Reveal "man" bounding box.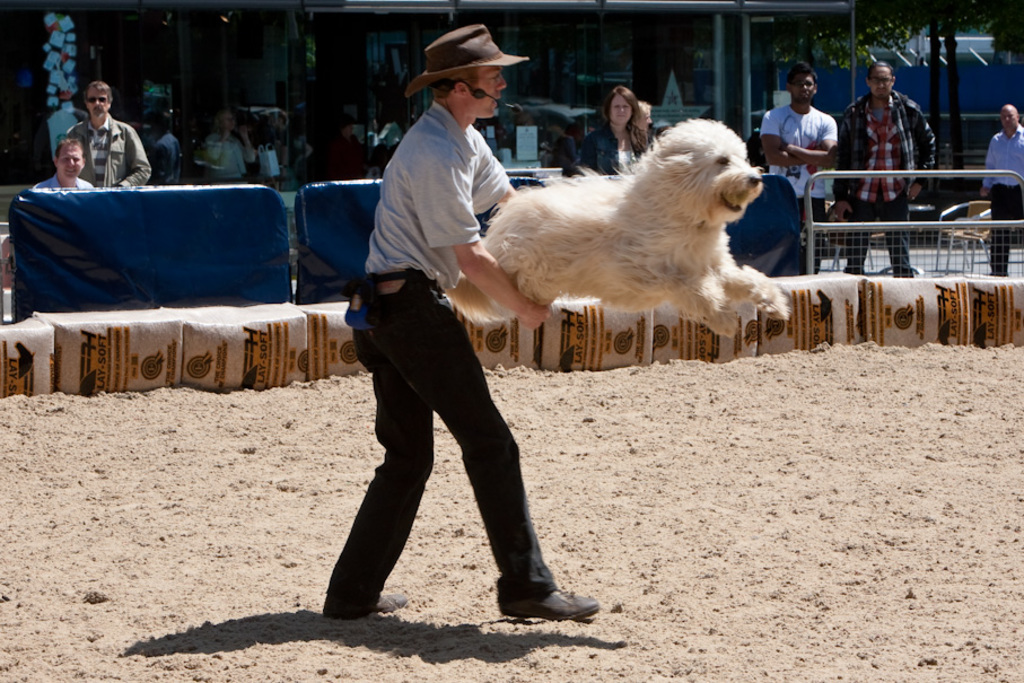
Revealed: l=755, t=61, r=839, b=273.
